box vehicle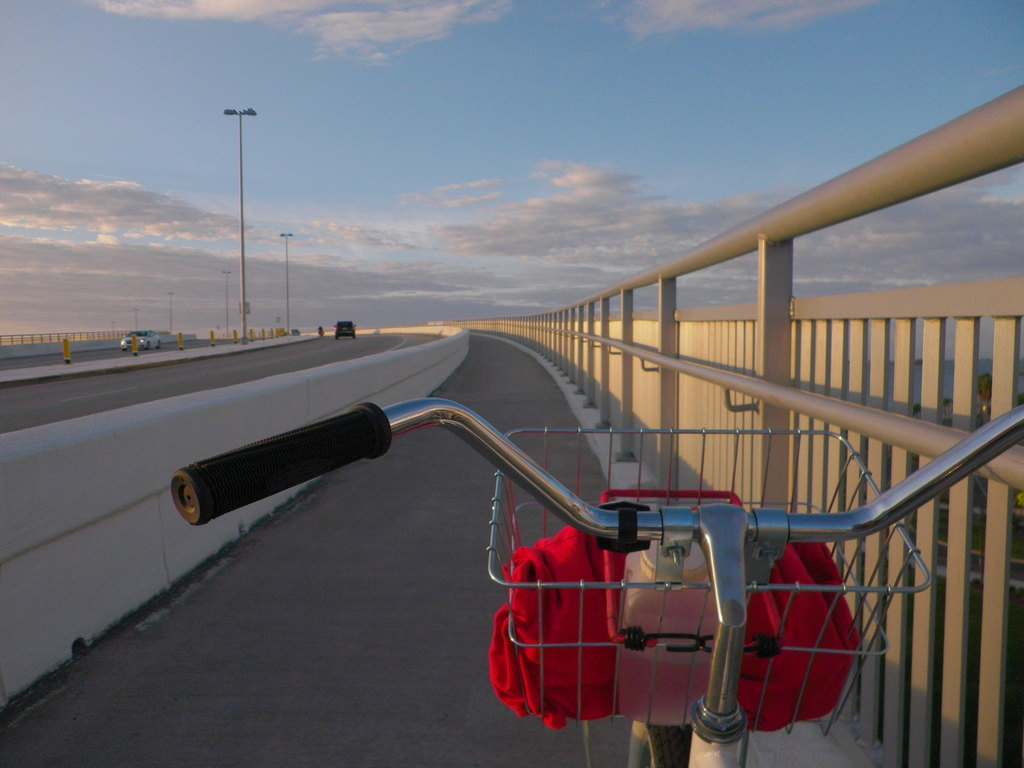
176:310:898:682
